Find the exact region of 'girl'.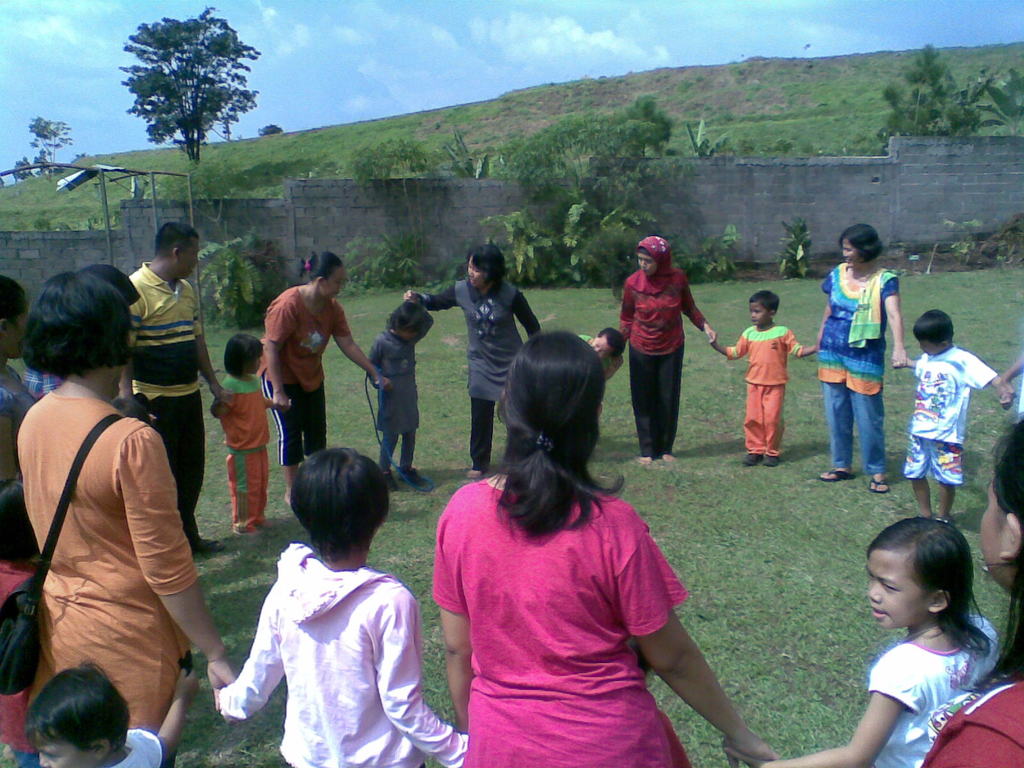
Exact region: BBox(212, 333, 276, 538).
